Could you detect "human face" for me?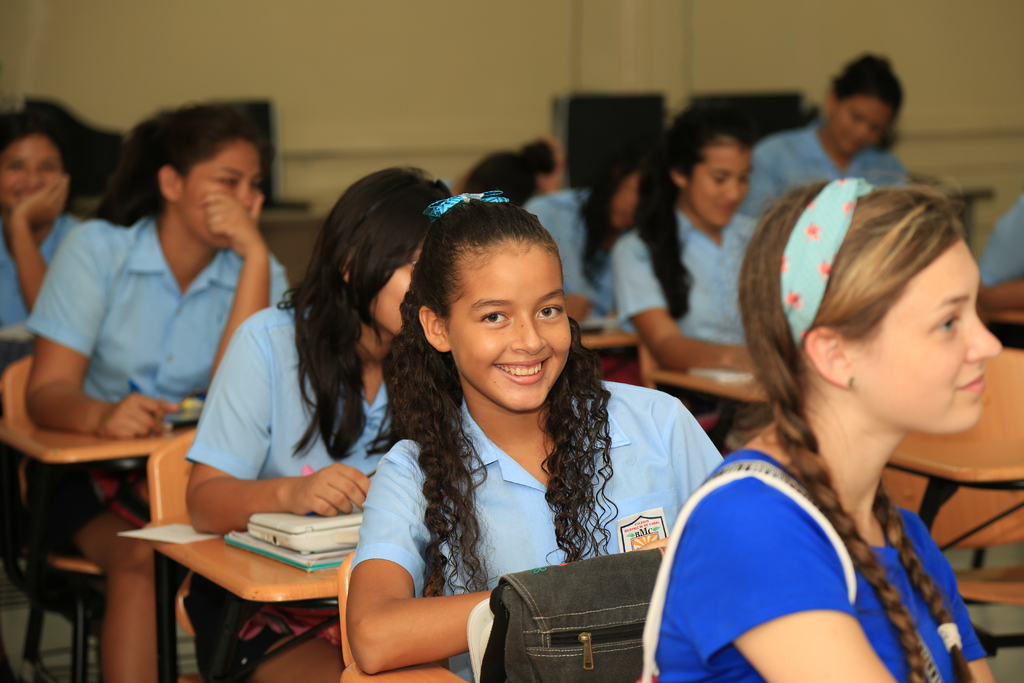
Detection result: {"x1": 358, "y1": 234, "x2": 424, "y2": 338}.
